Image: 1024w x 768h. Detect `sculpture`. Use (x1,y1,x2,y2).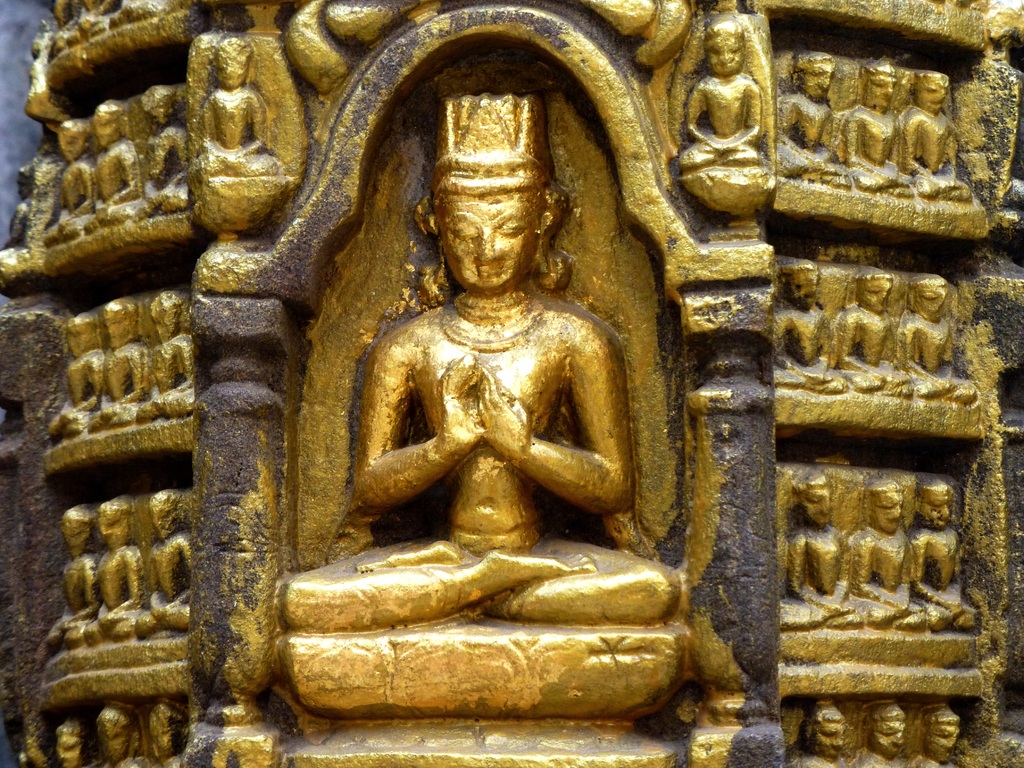
(856,706,905,767).
